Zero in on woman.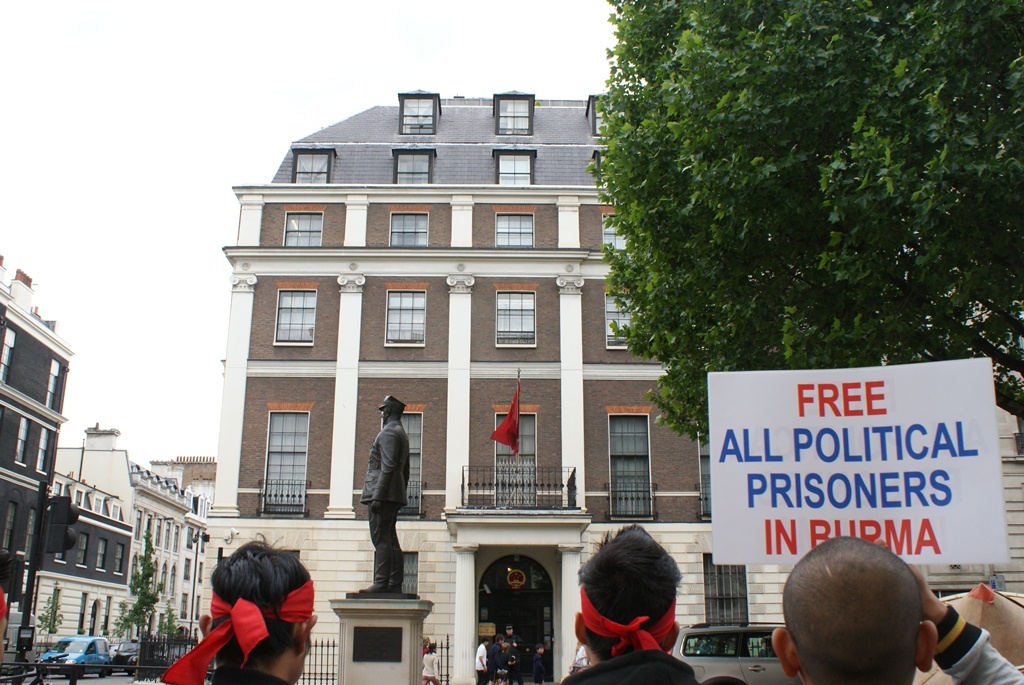
Zeroed in: [418,642,440,684].
